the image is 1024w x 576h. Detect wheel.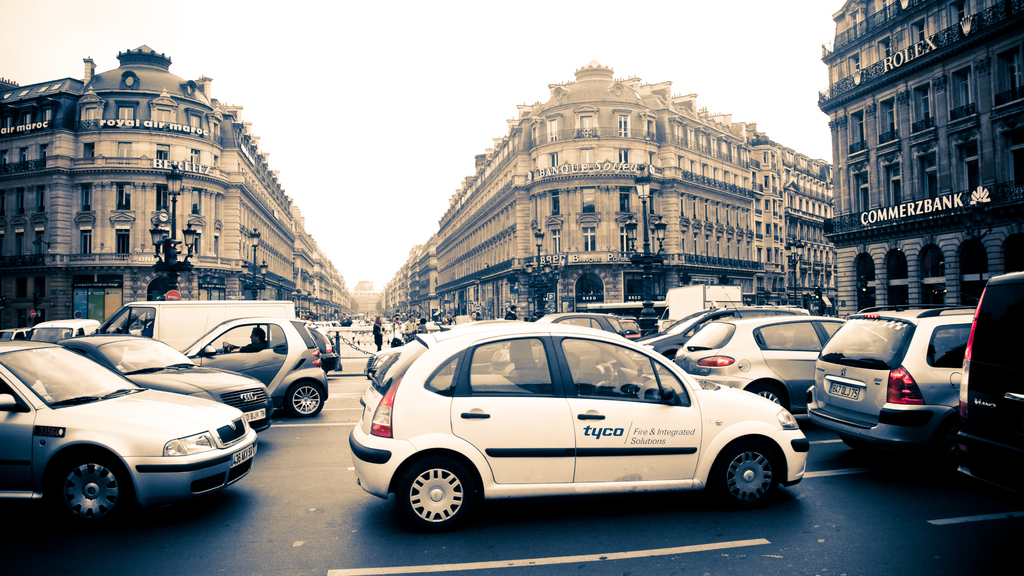
Detection: 399 451 481 534.
